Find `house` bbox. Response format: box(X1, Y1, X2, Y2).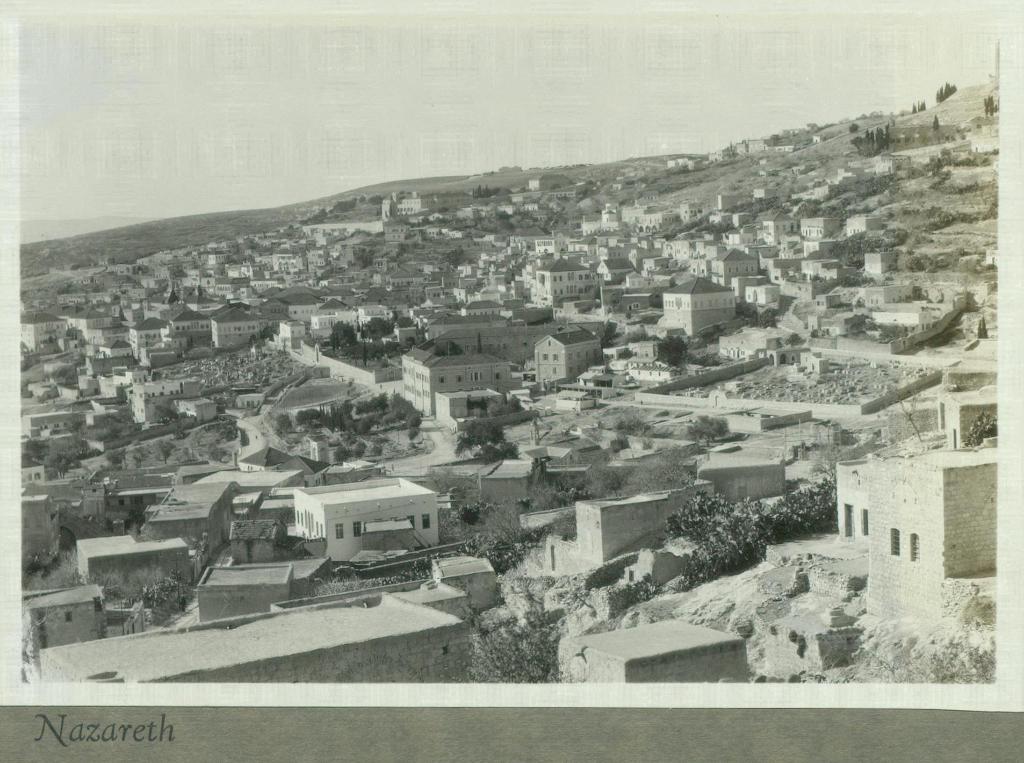
box(22, 485, 67, 571).
